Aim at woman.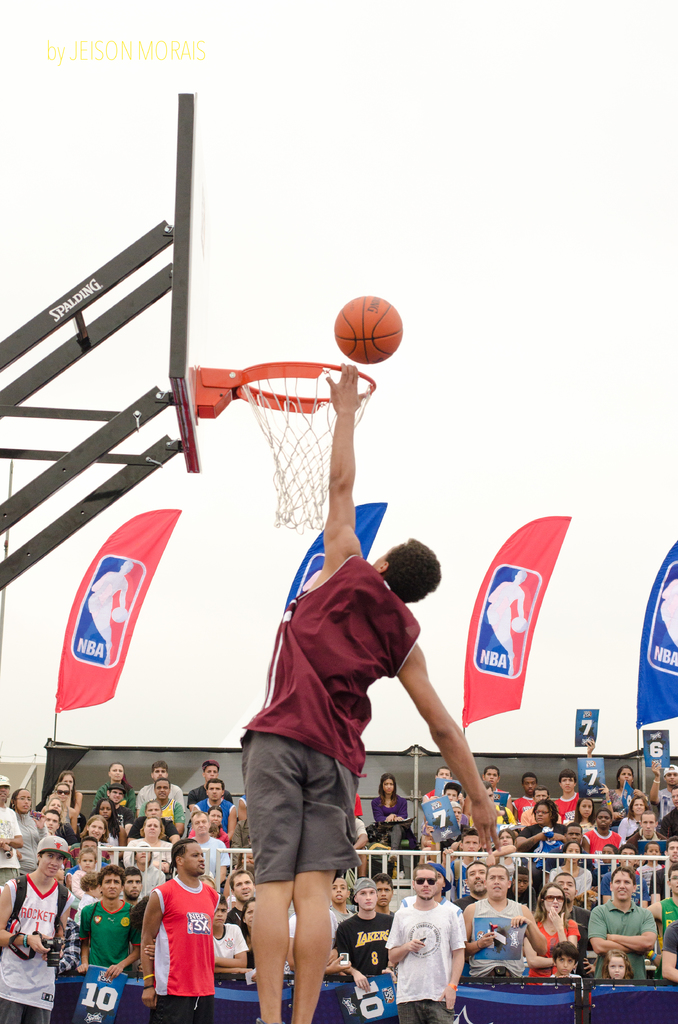
Aimed at [549, 840, 593, 903].
